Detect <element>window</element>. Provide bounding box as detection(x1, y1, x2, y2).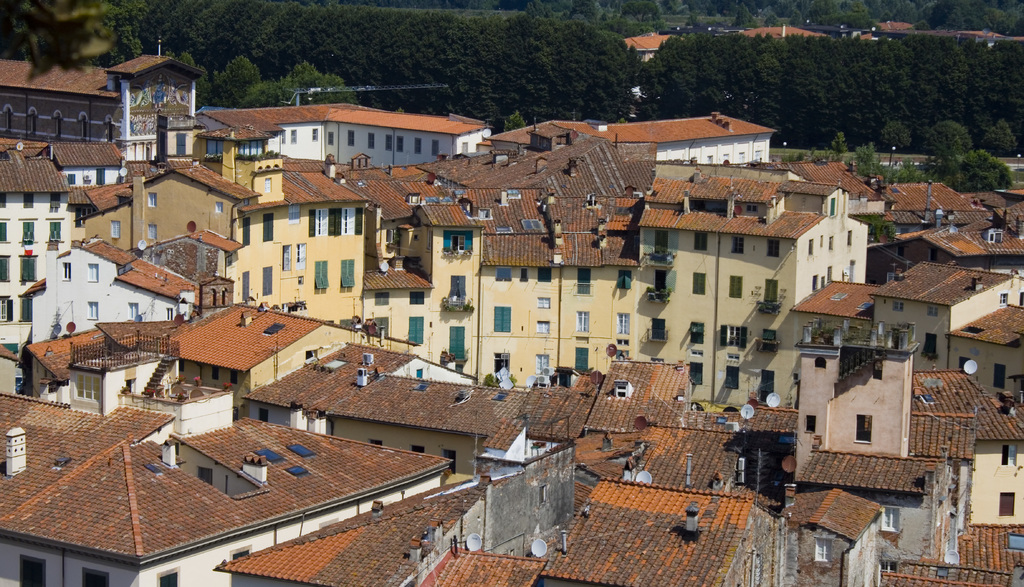
detection(374, 294, 388, 300).
